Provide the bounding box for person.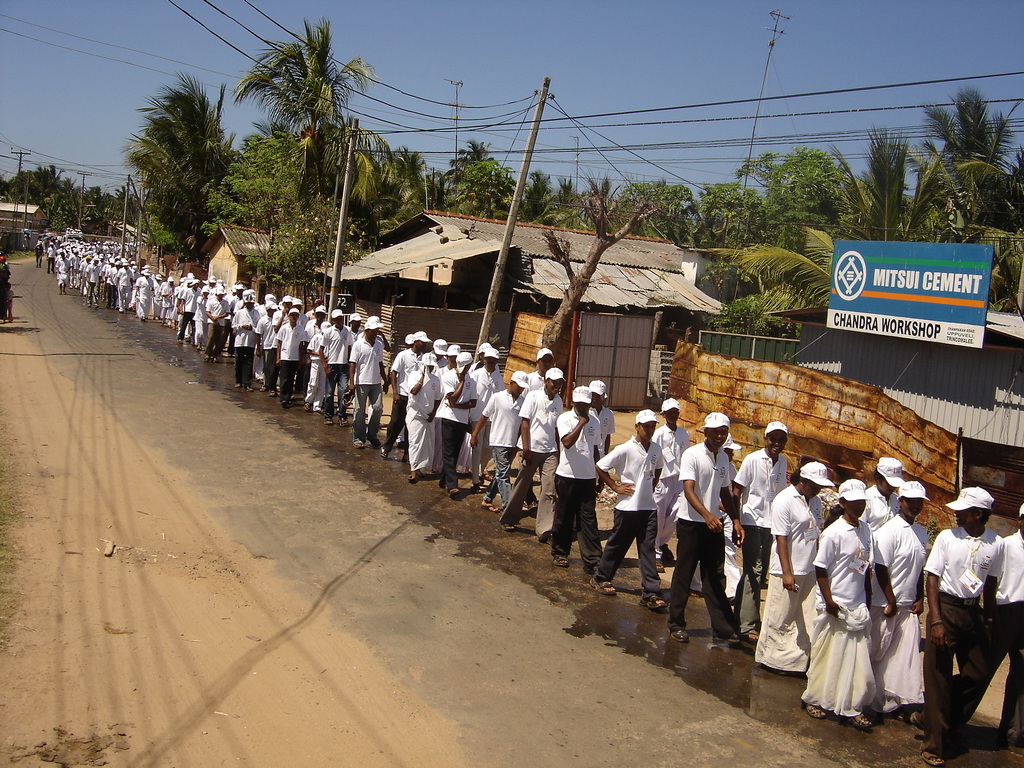
<region>324, 300, 358, 436</region>.
